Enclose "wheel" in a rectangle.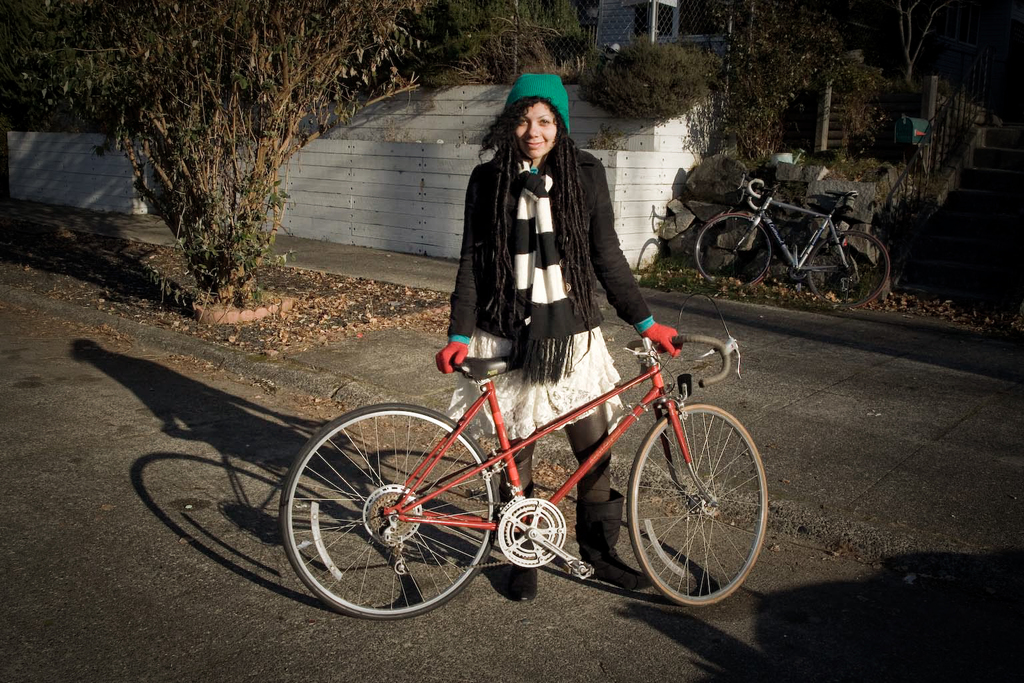
bbox=[697, 207, 771, 290].
